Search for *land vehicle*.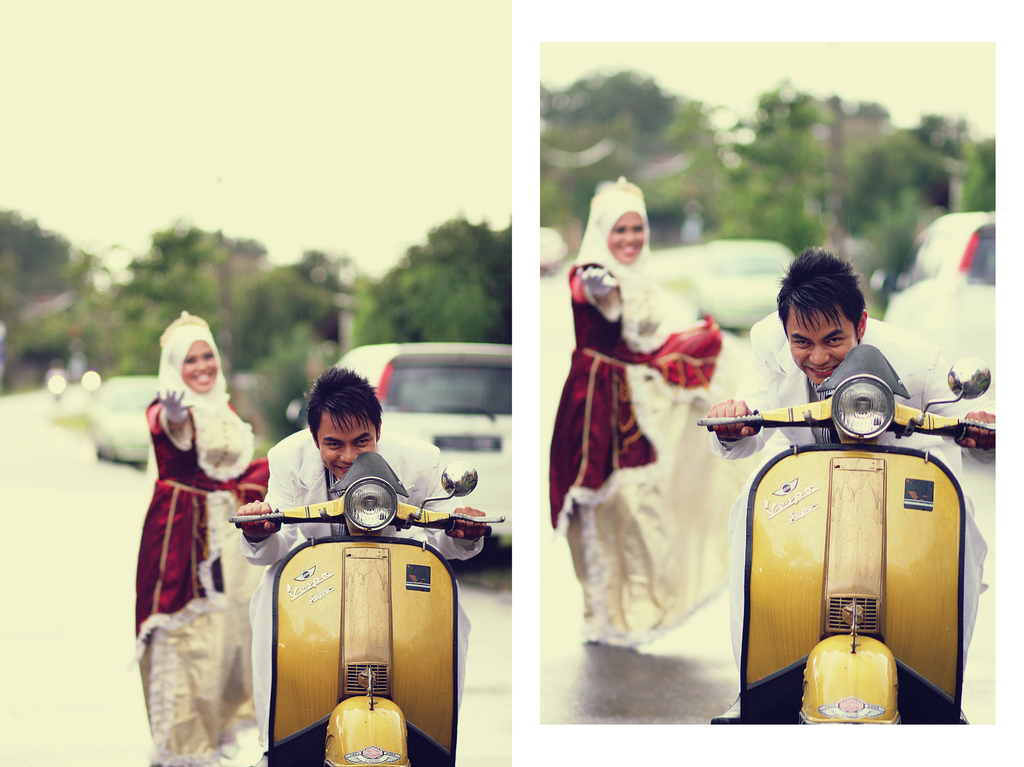
Found at 691/235/800/329.
